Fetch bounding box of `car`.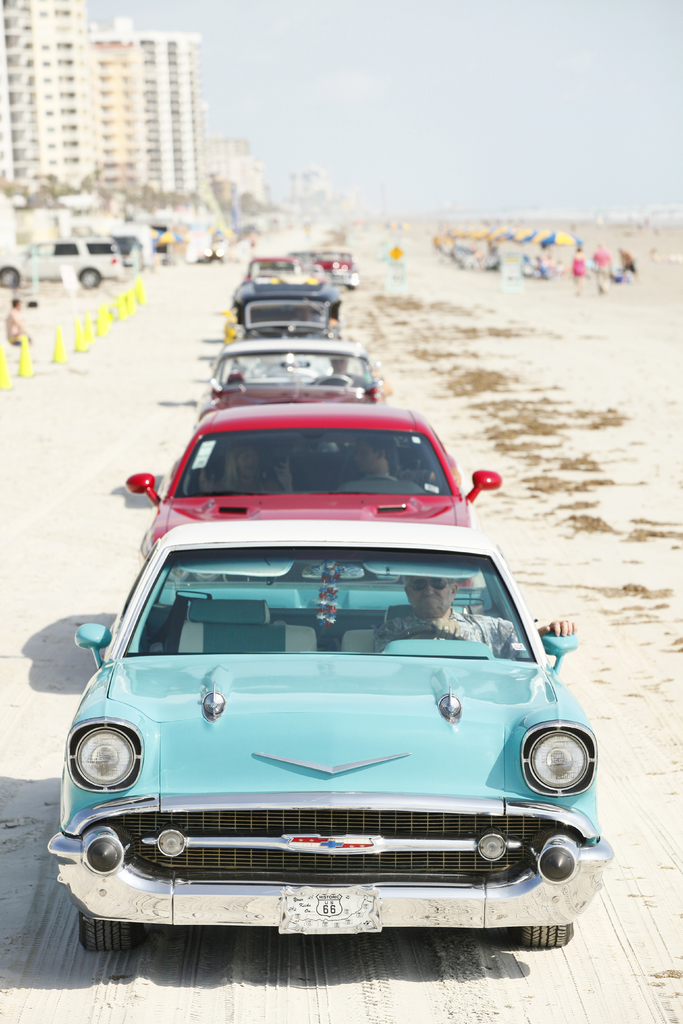
Bbox: <box>0,241,120,288</box>.
